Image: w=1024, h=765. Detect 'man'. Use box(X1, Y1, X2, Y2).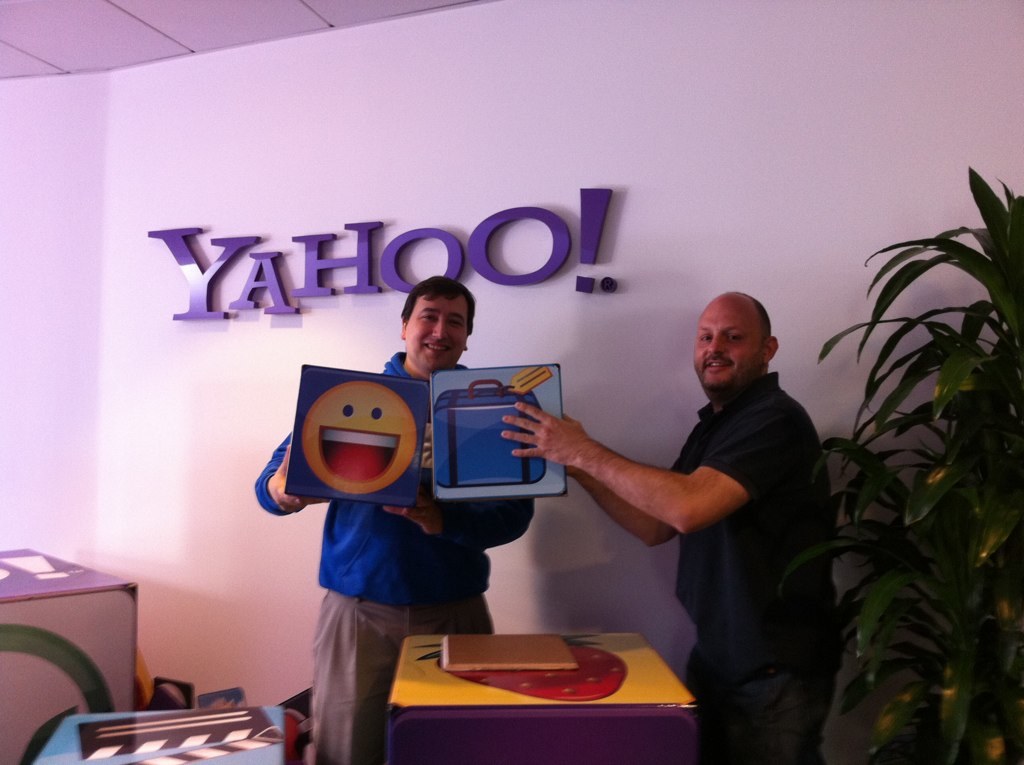
box(498, 284, 850, 691).
